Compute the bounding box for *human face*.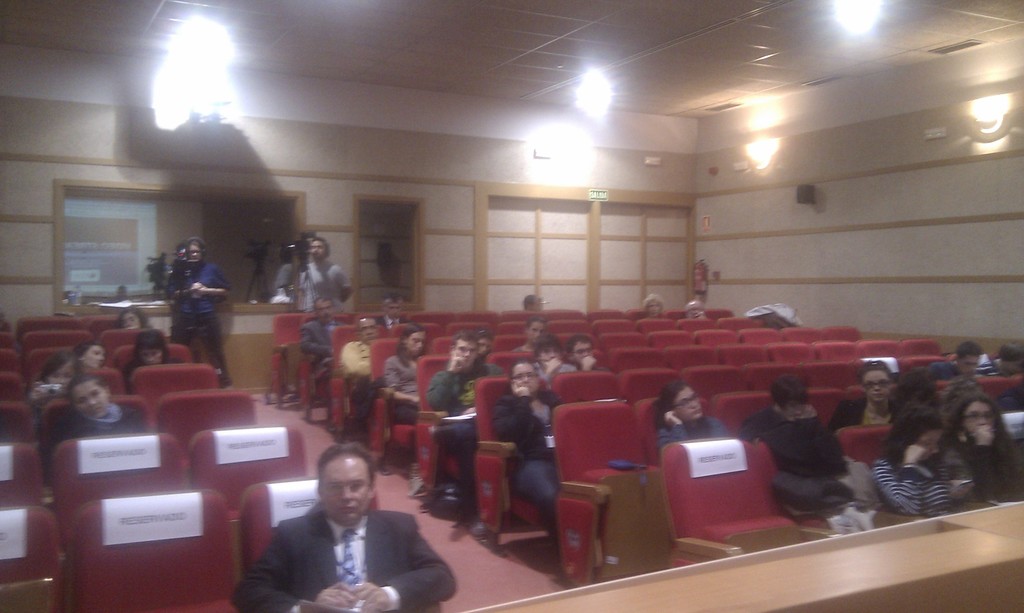
Rect(316, 305, 332, 314).
